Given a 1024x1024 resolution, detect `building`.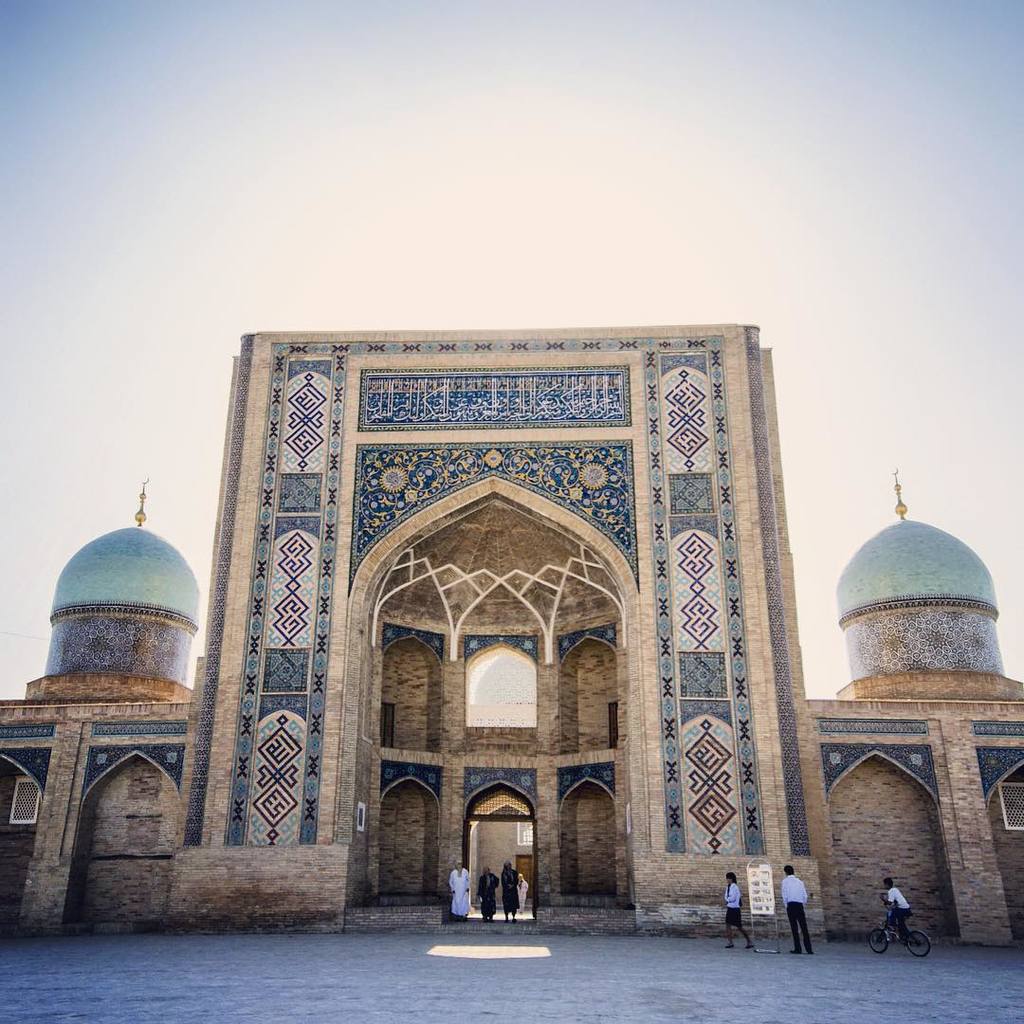
(0, 320, 1023, 949).
